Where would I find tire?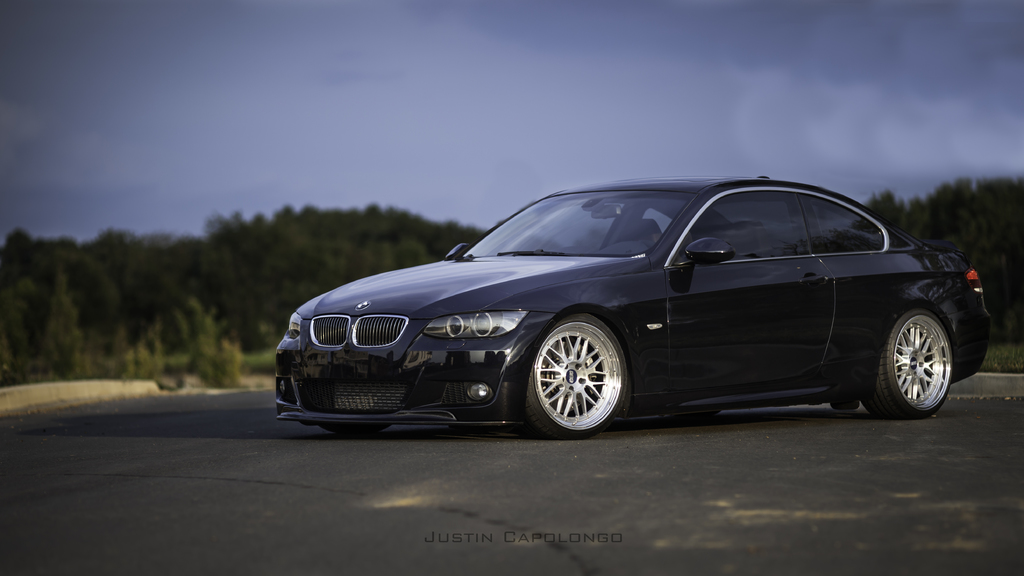
At bbox(535, 319, 628, 421).
